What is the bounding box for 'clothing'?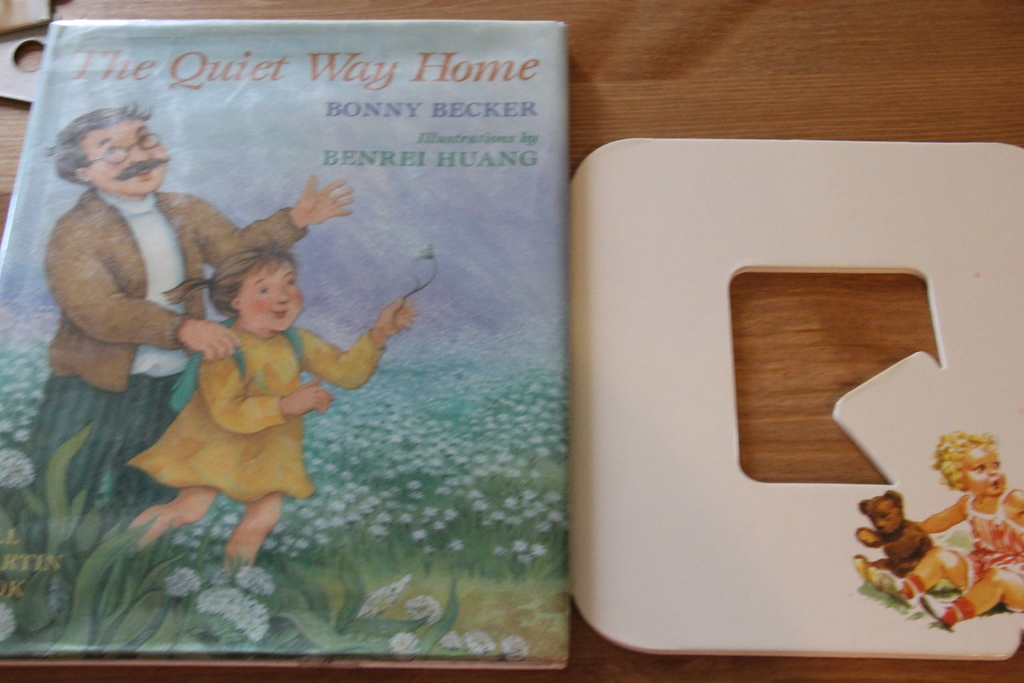
left=960, top=484, right=1023, bottom=608.
